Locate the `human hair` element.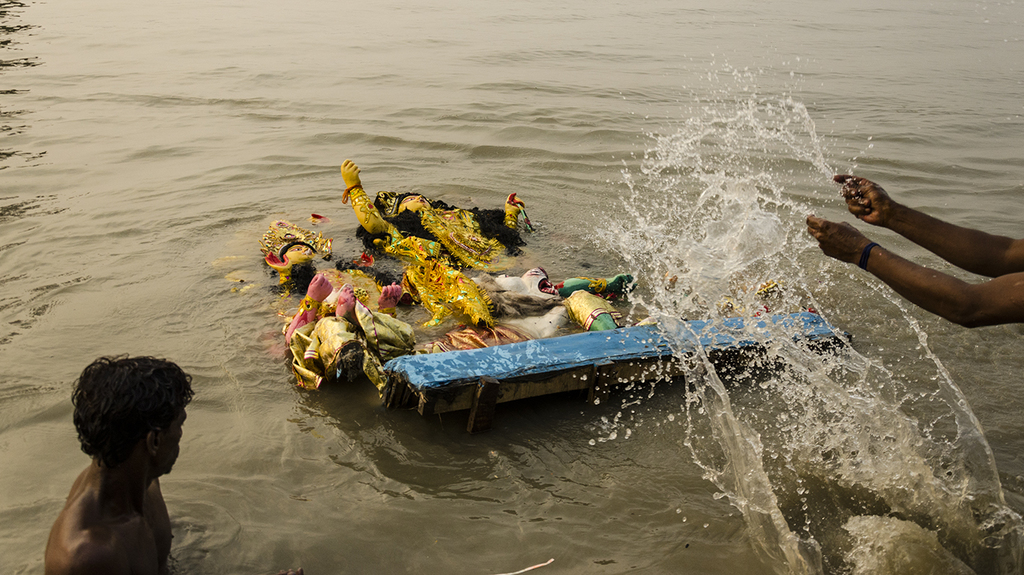
Element bbox: locate(359, 190, 521, 271).
